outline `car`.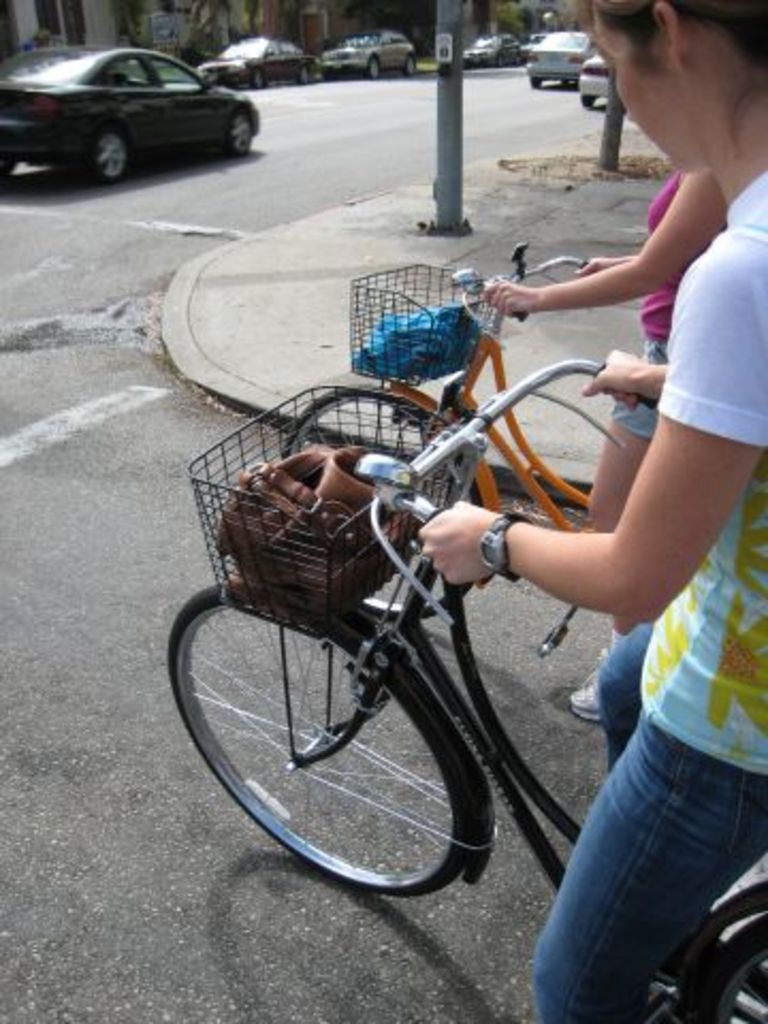
Outline: [0,28,269,190].
